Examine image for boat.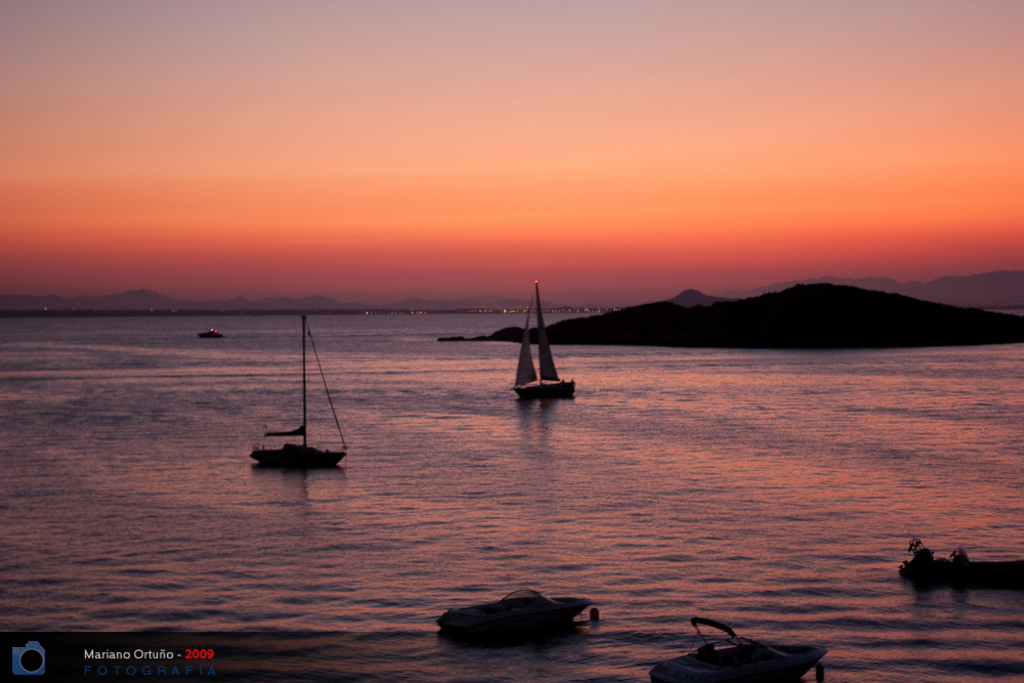
Examination result: [left=435, top=588, right=596, bottom=645].
